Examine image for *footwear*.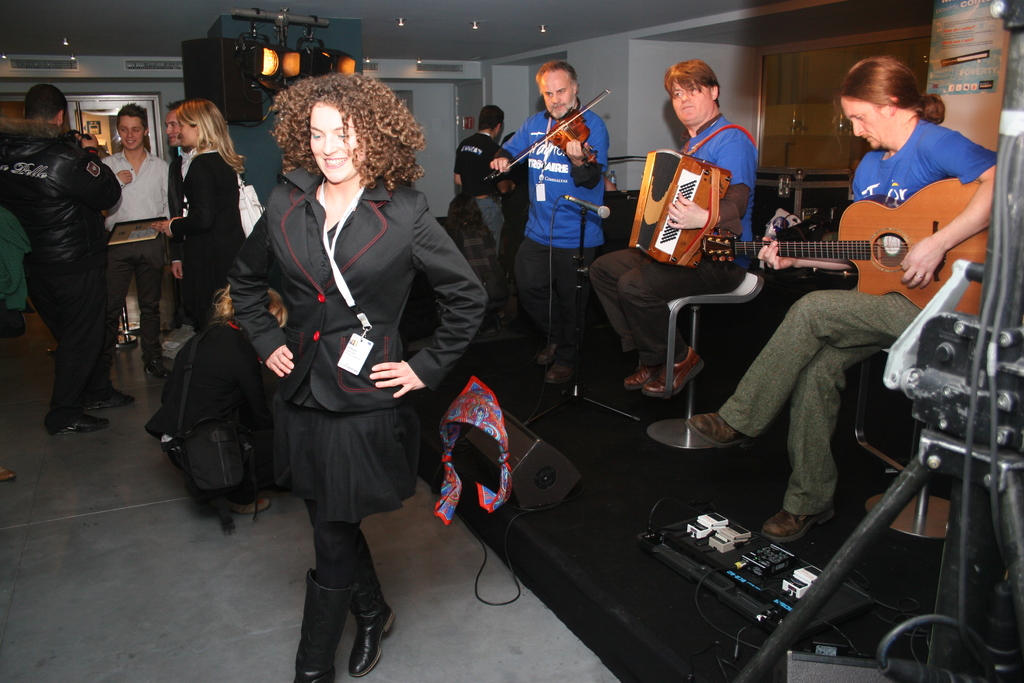
Examination result: (142, 358, 168, 378).
